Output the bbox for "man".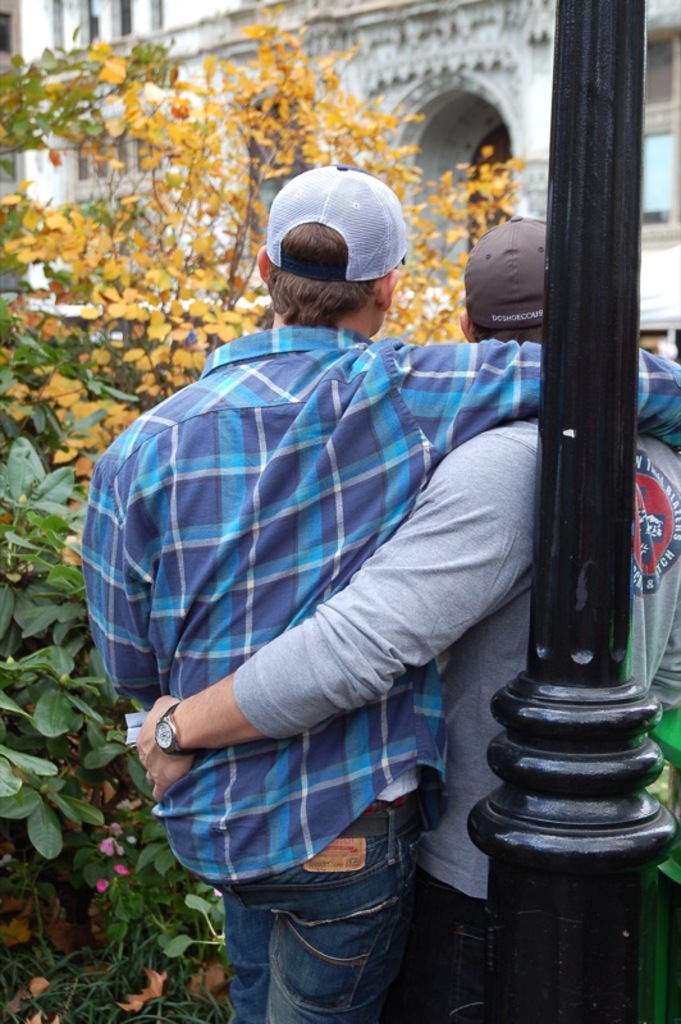
crop(136, 215, 680, 1023).
